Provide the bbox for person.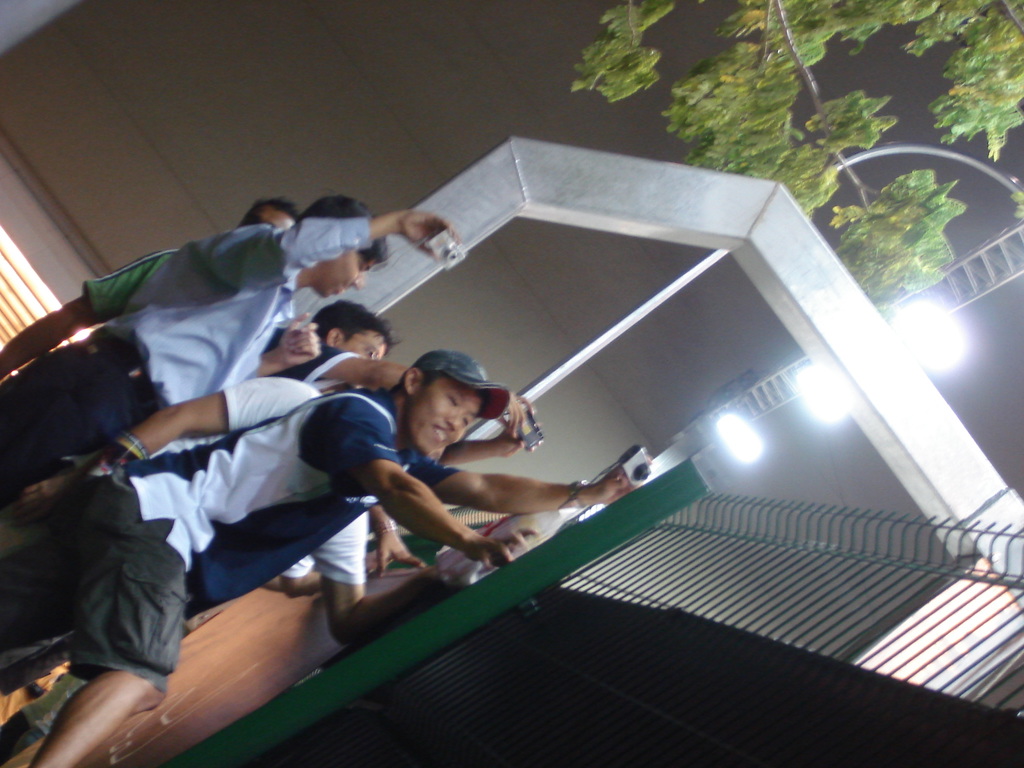
box=[276, 291, 538, 503].
